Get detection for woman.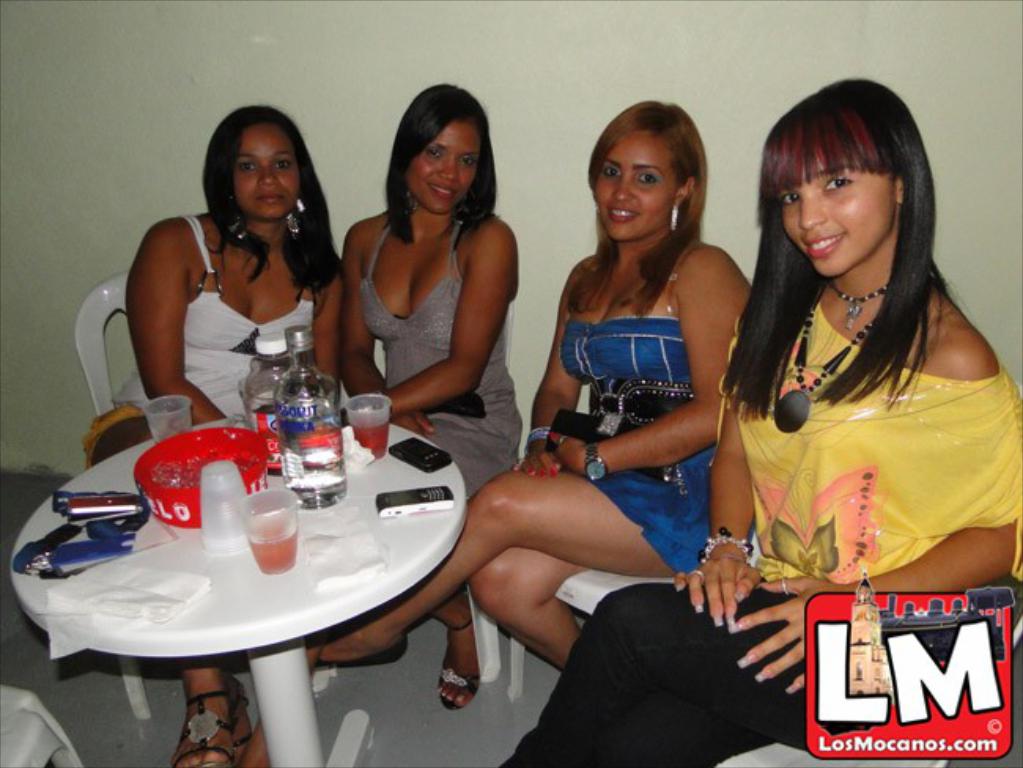
Detection: box(121, 102, 348, 766).
